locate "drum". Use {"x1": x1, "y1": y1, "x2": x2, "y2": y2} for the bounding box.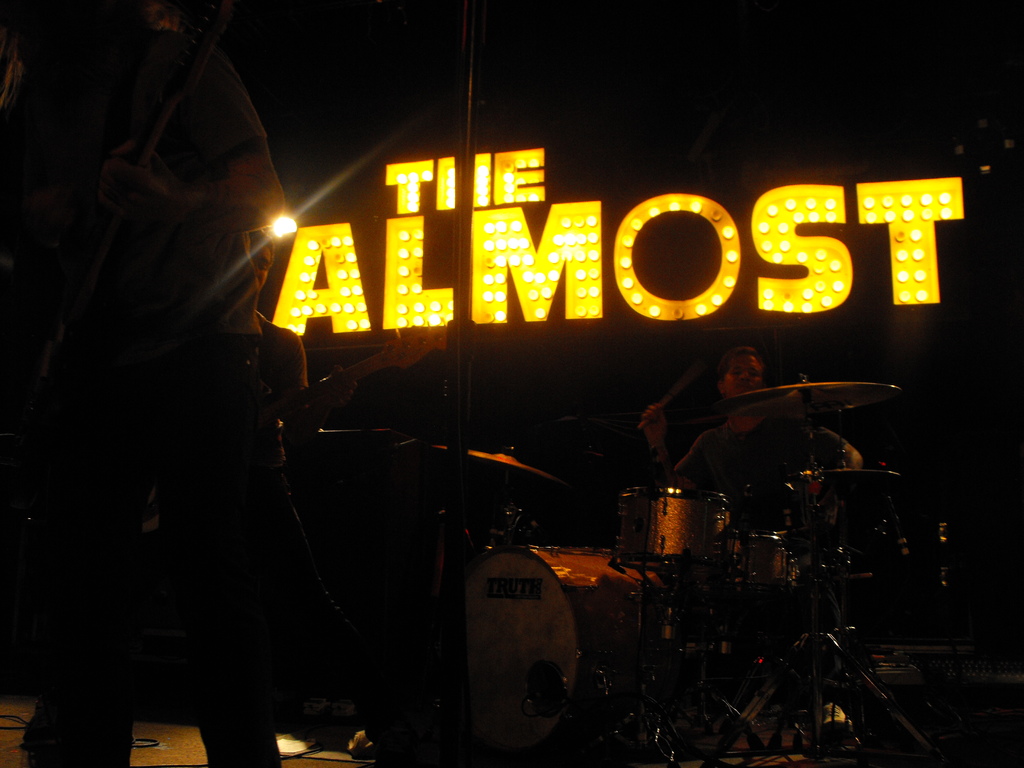
{"x1": 464, "y1": 545, "x2": 665, "y2": 751}.
